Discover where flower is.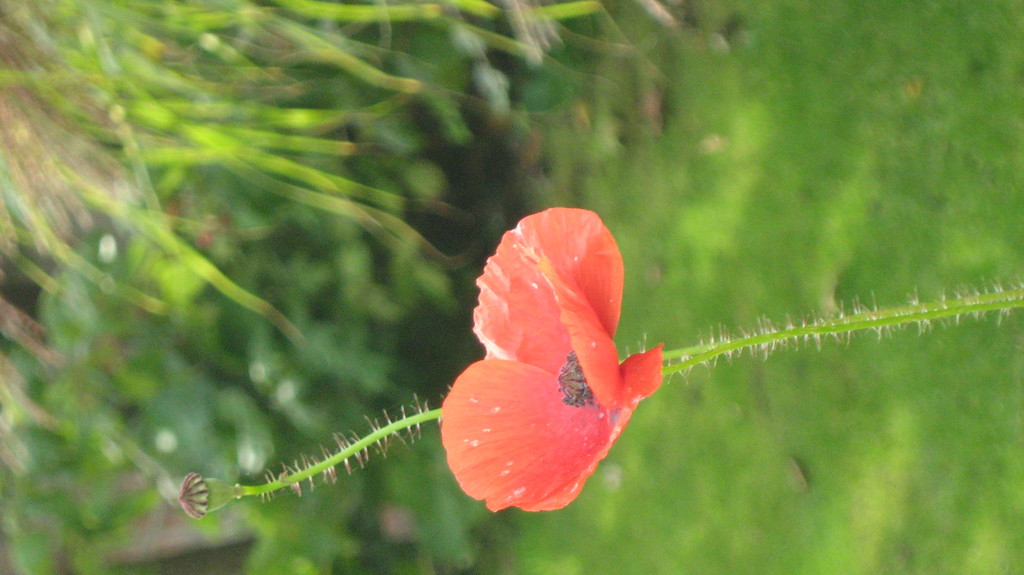
Discovered at locate(434, 248, 660, 499).
